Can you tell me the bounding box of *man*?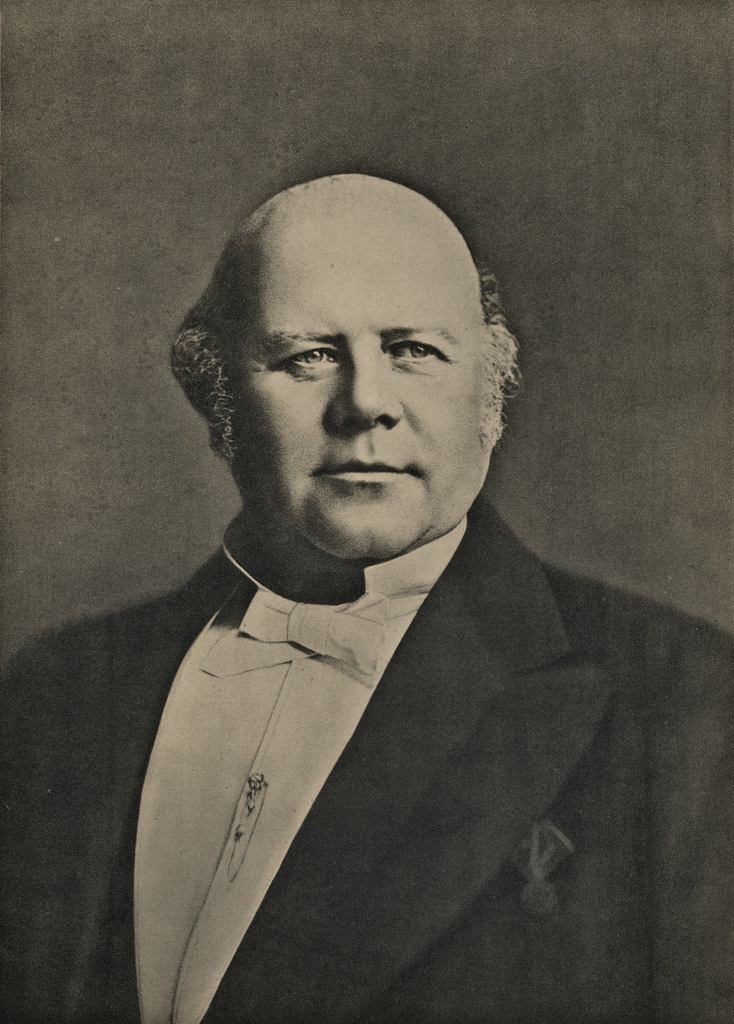
56, 154, 724, 1016.
